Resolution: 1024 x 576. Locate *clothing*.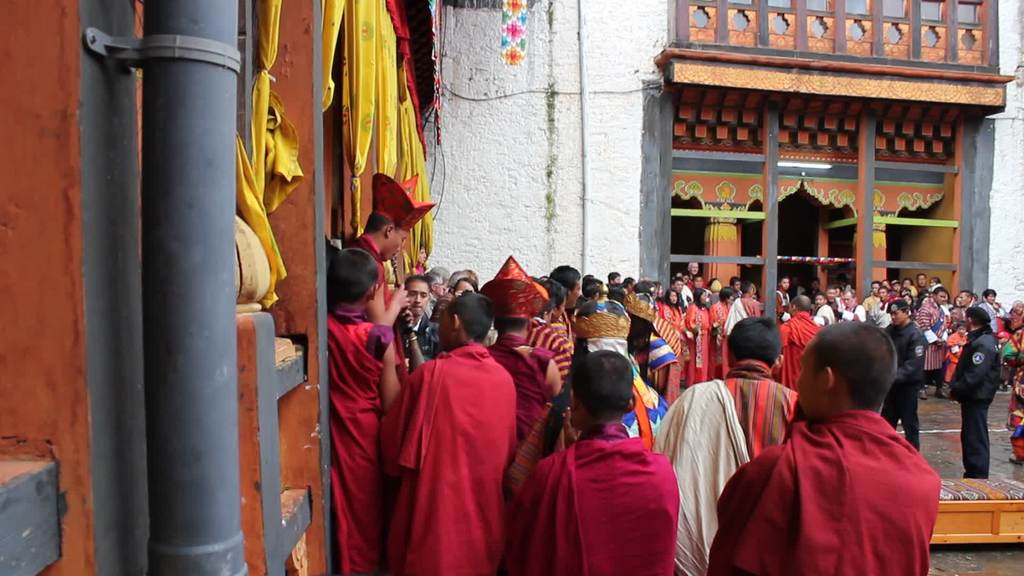
box=[804, 291, 822, 305].
